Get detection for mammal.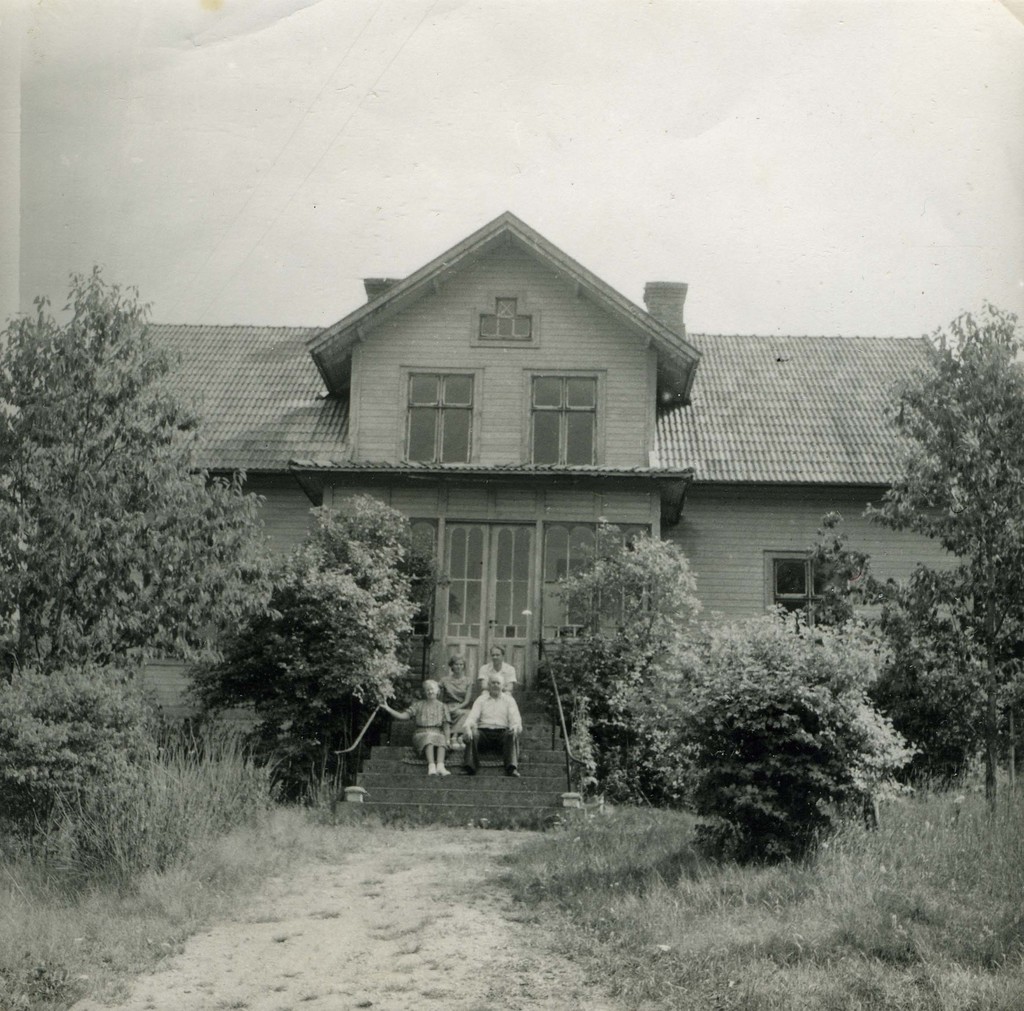
Detection: (x1=456, y1=674, x2=522, y2=777).
